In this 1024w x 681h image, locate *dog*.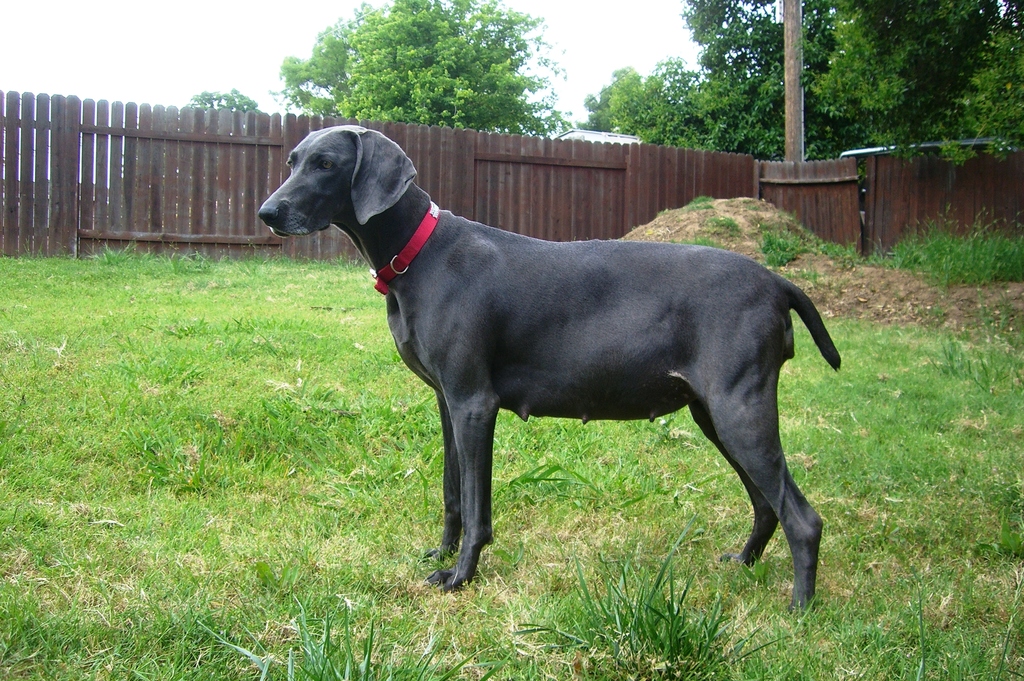
Bounding box: 259,122,842,619.
